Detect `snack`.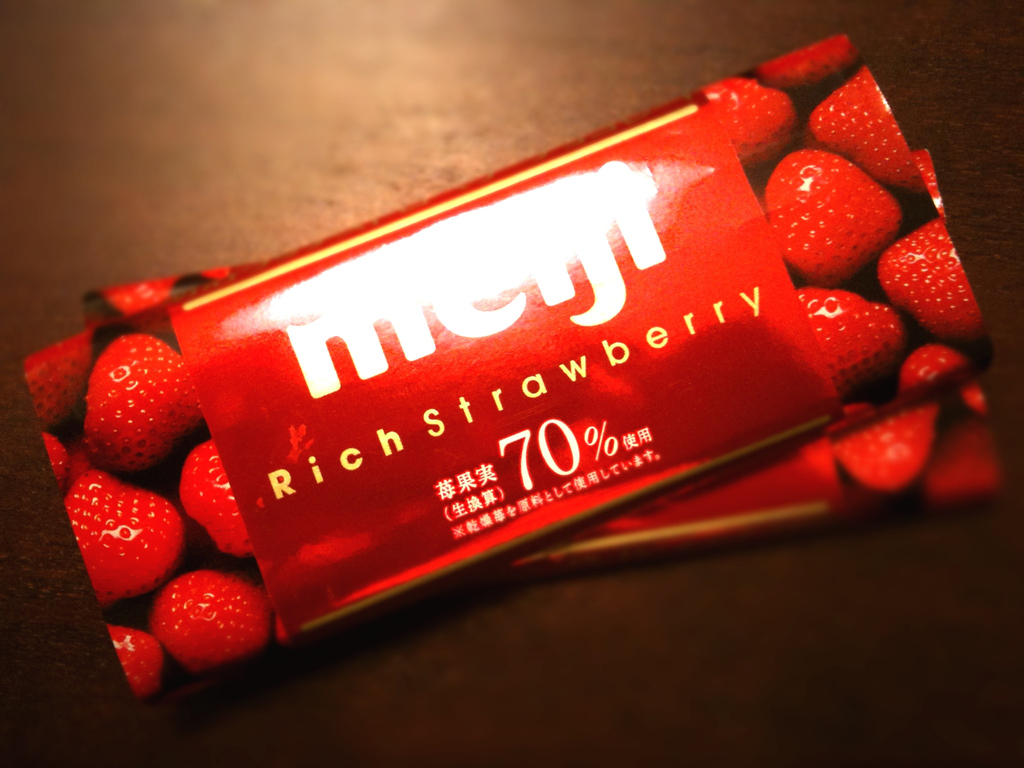
Detected at detection(77, 147, 1004, 609).
